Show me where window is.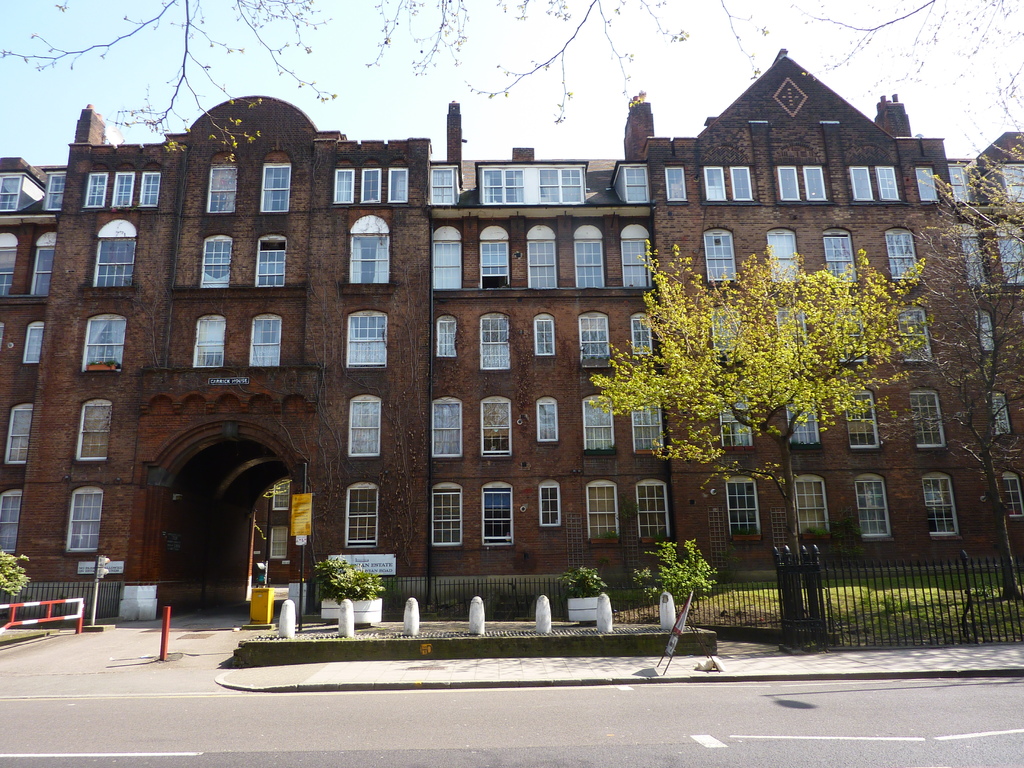
window is at 589:479:619:538.
